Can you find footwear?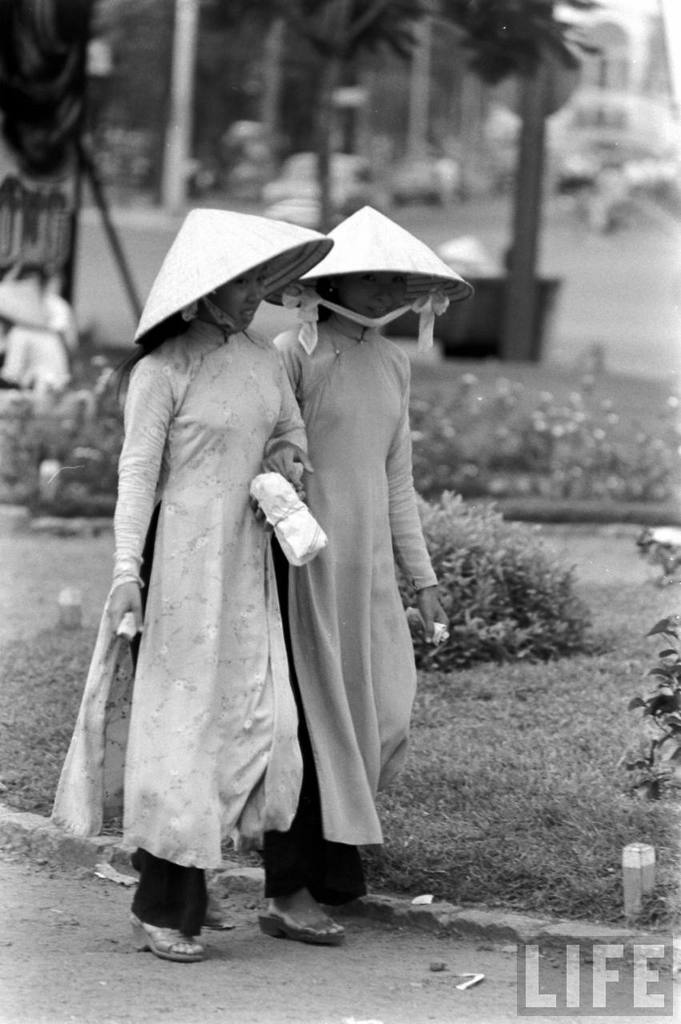
Yes, bounding box: [255,906,351,948].
